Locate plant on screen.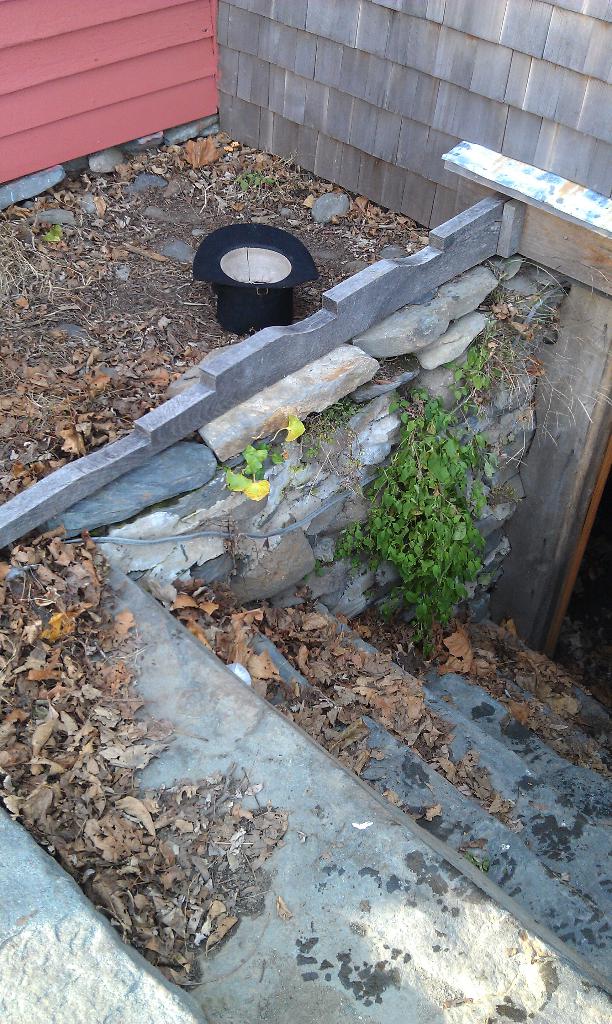
On screen at select_region(313, 554, 325, 576).
